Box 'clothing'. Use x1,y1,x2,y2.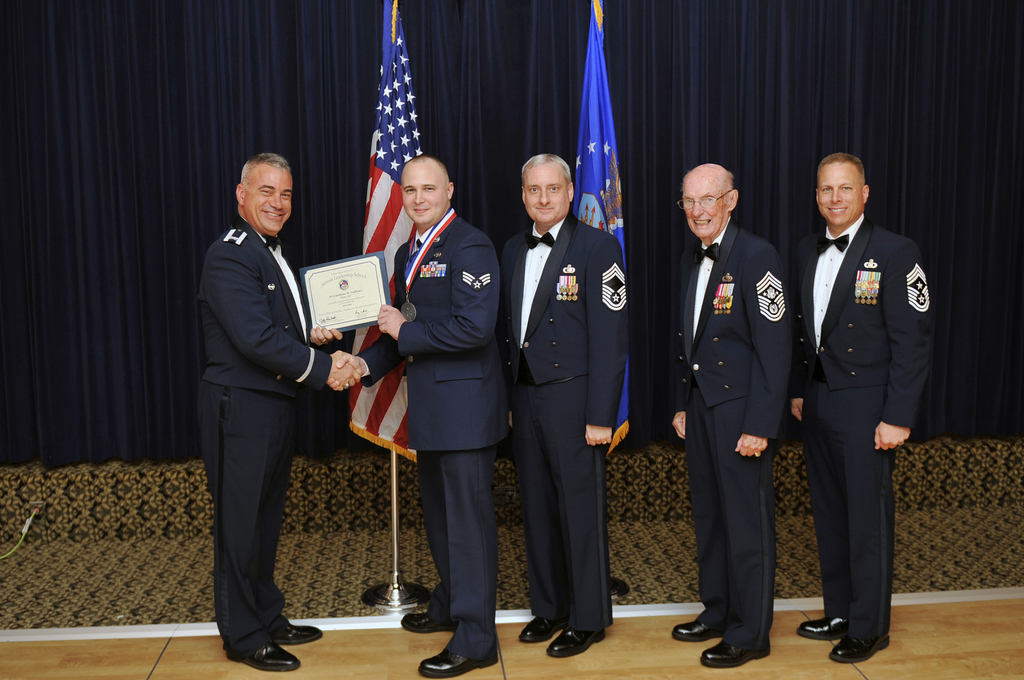
497,209,636,647.
